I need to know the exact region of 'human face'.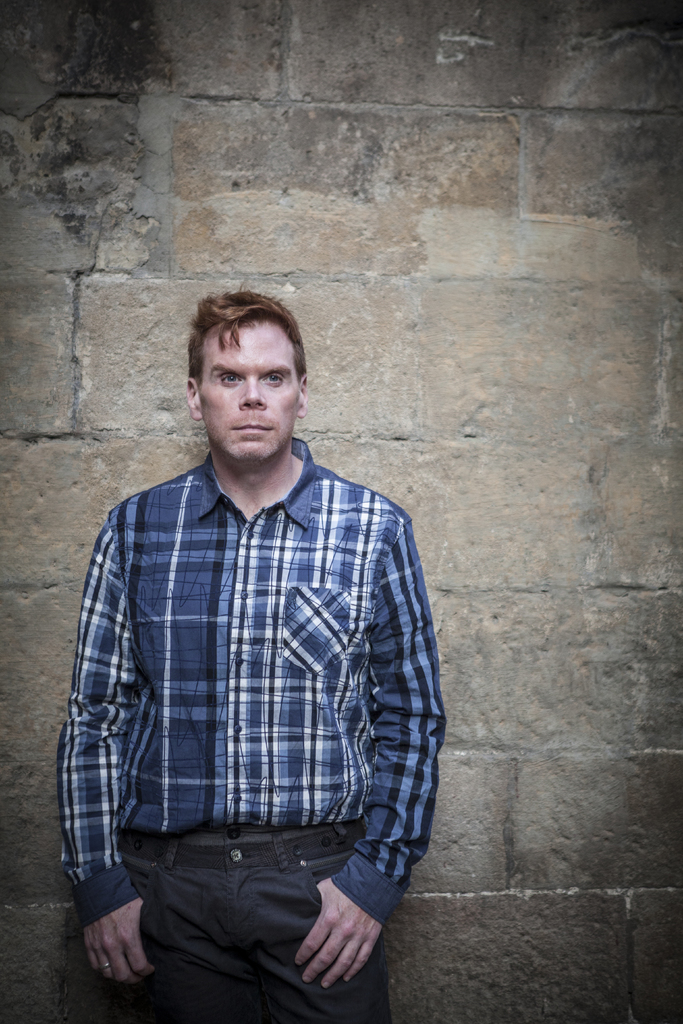
Region: Rect(201, 325, 298, 467).
